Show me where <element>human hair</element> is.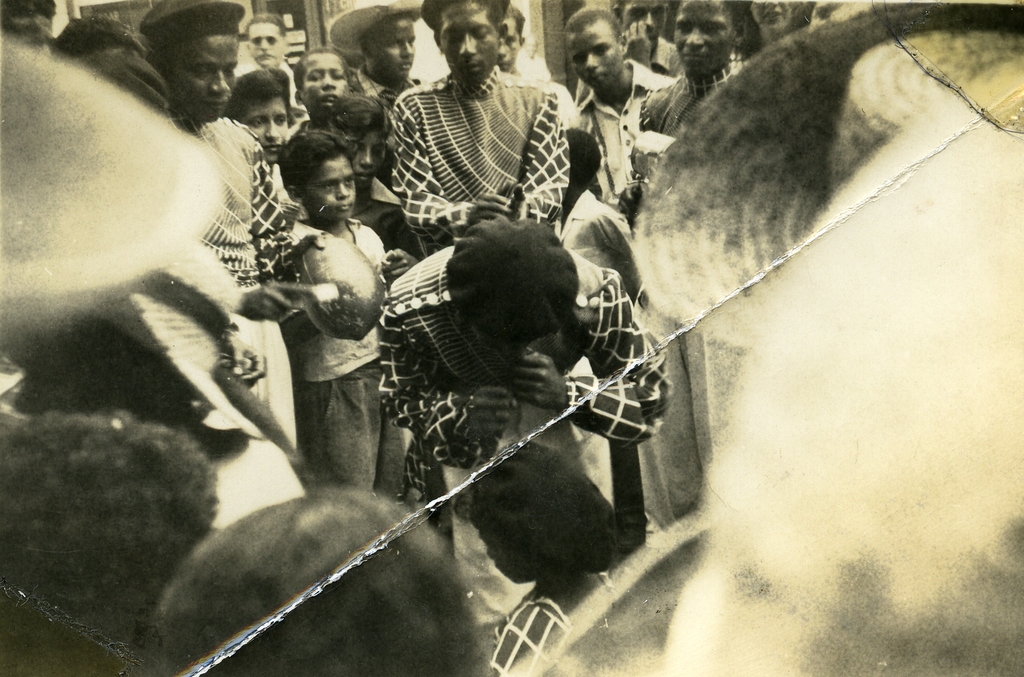
<element>human hair</element> is at {"left": 0, "top": 404, "right": 219, "bottom": 655}.
